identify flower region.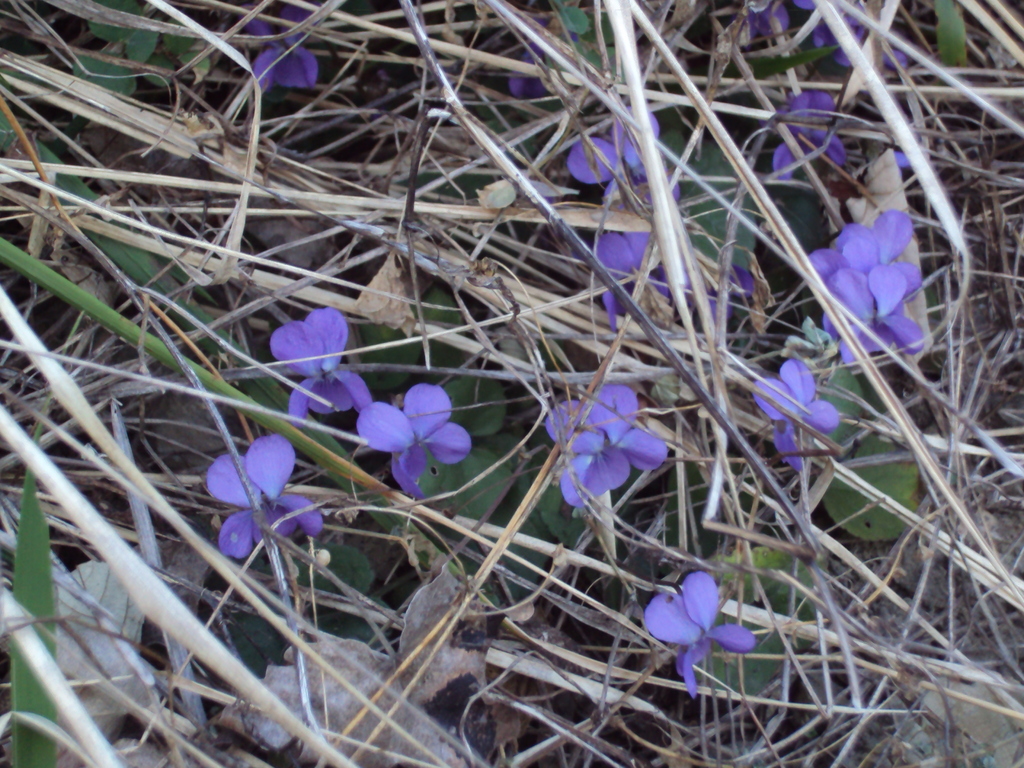
Region: Rect(204, 428, 323, 561).
